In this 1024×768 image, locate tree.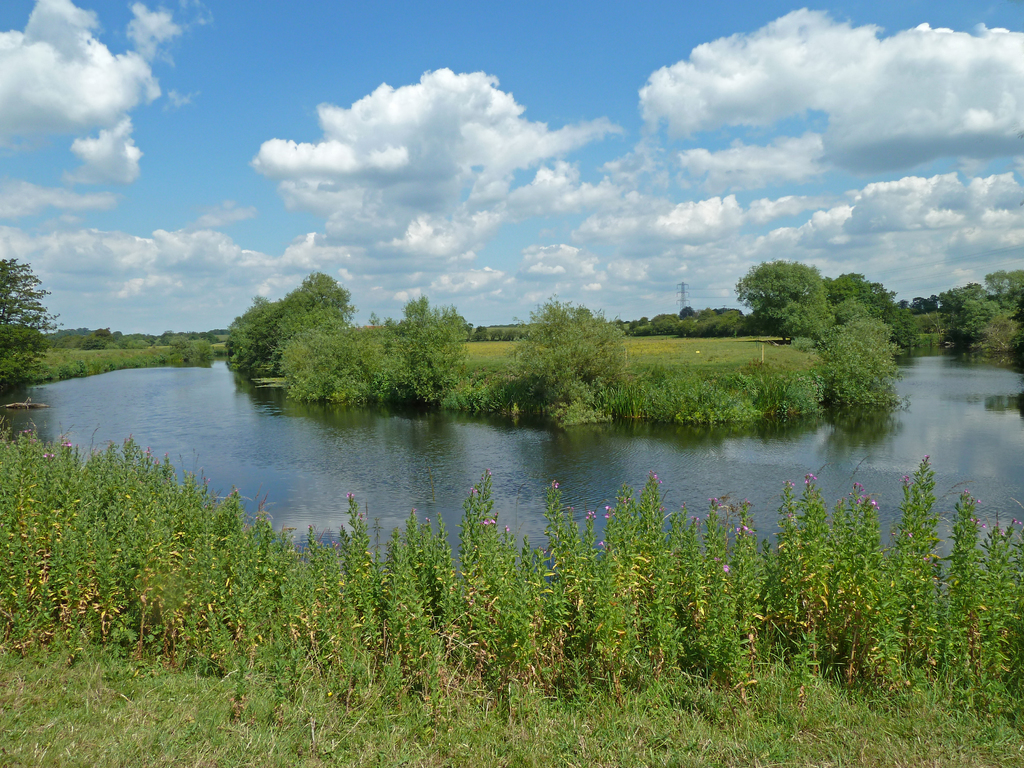
Bounding box: l=483, t=292, r=632, b=427.
